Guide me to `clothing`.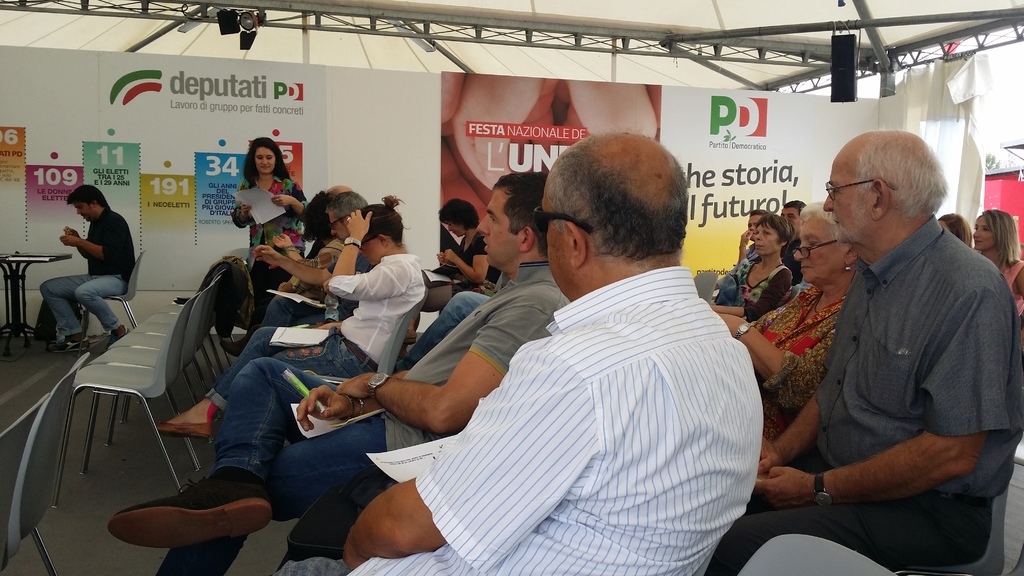
Guidance: box=[961, 249, 1023, 319].
